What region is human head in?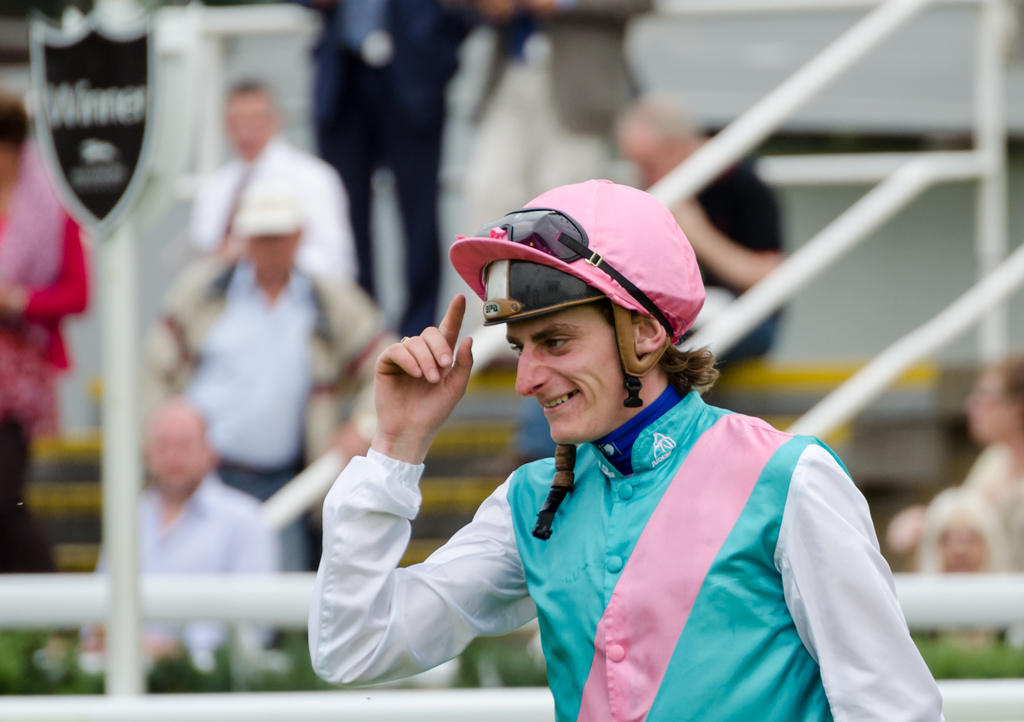
{"left": 236, "top": 189, "right": 299, "bottom": 273}.
